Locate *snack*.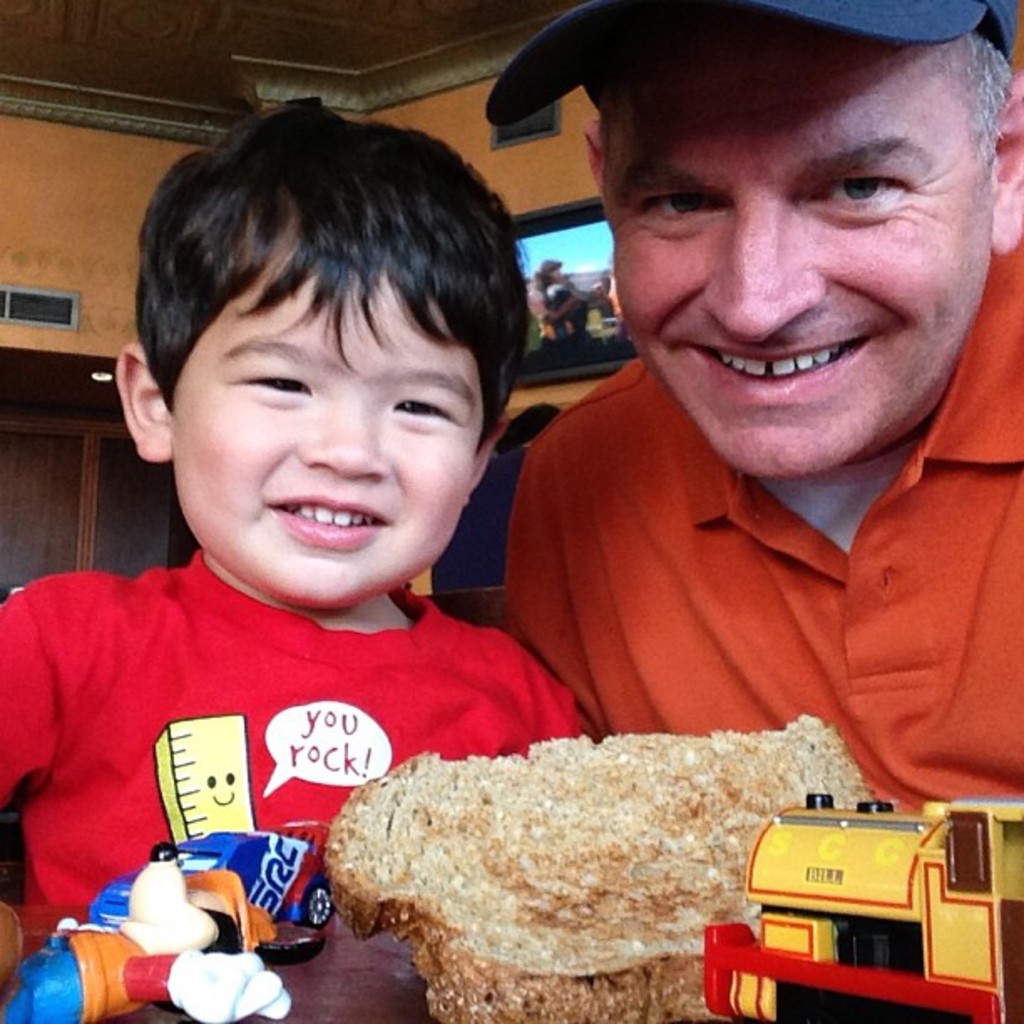
Bounding box: detection(325, 731, 817, 1001).
